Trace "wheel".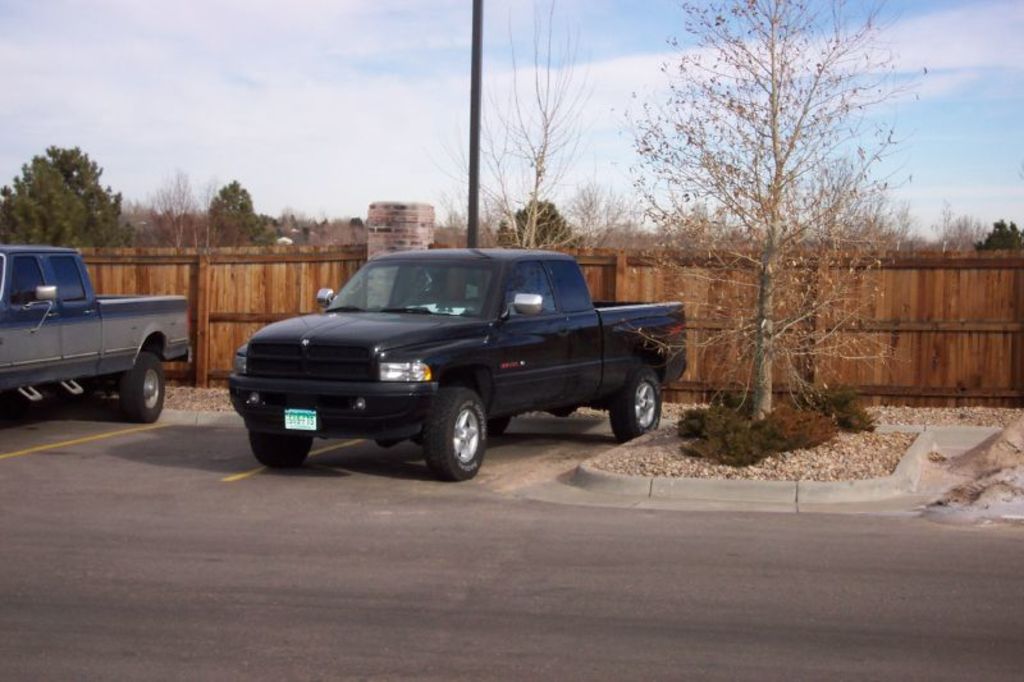
Traced to l=122, t=353, r=168, b=422.
